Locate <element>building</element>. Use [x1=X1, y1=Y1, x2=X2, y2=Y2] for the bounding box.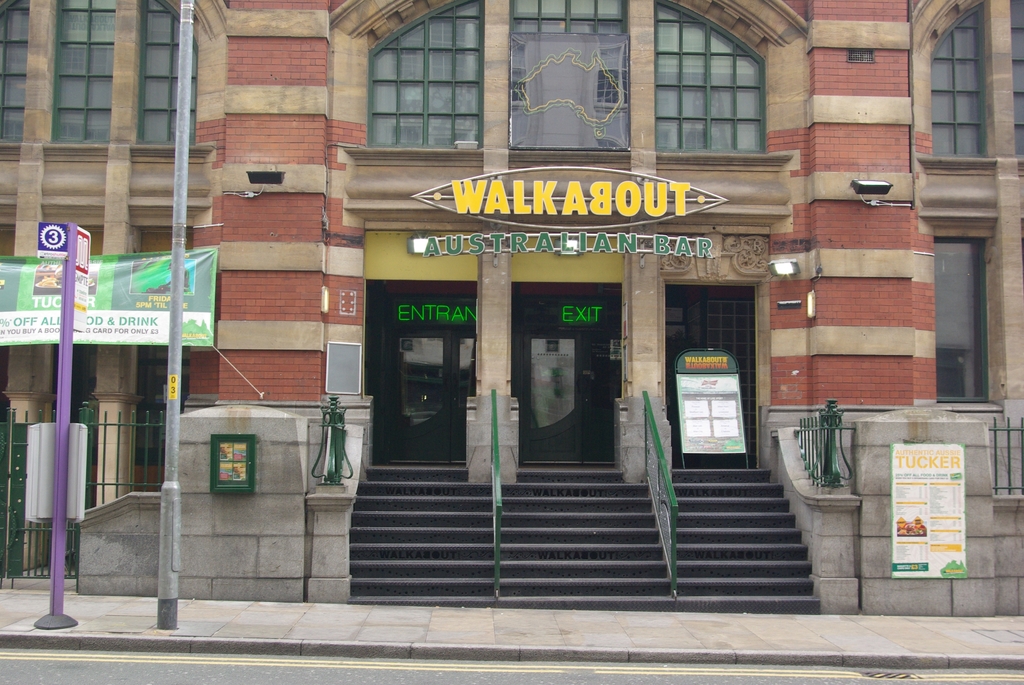
[x1=0, y1=0, x2=1023, y2=617].
